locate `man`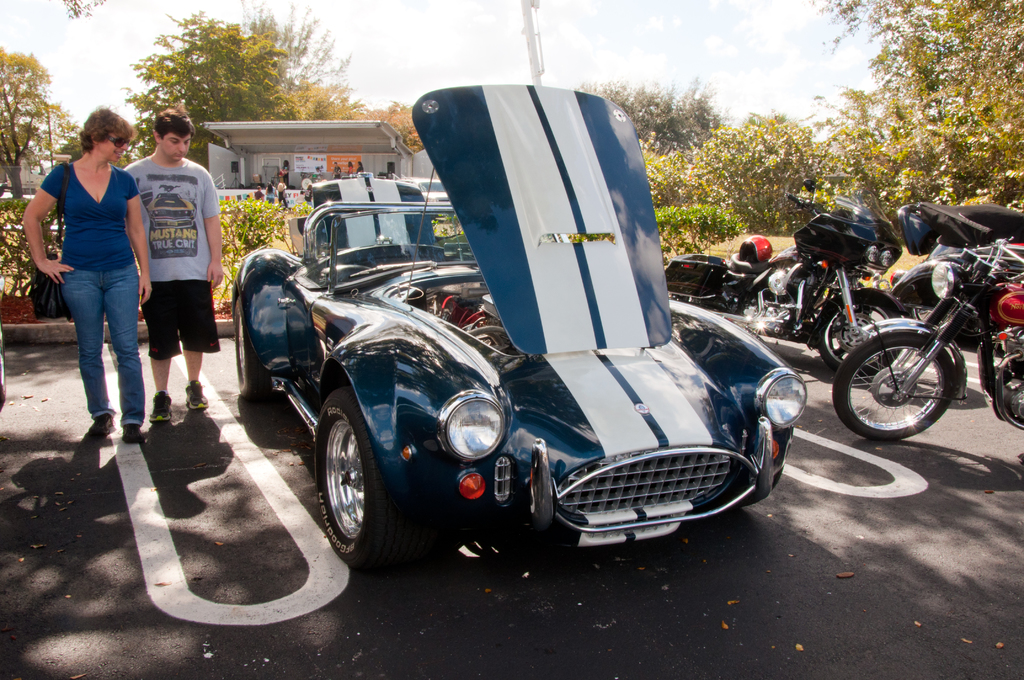
crop(124, 106, 226, 424)
